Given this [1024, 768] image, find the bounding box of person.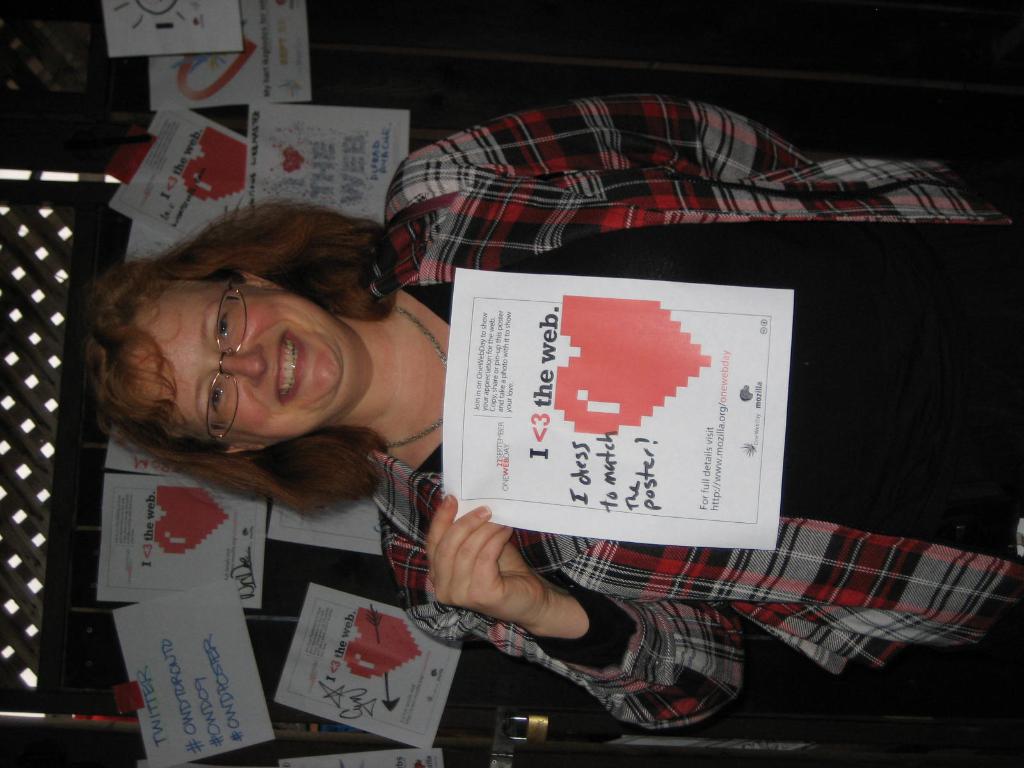
79,96,1023,736.
